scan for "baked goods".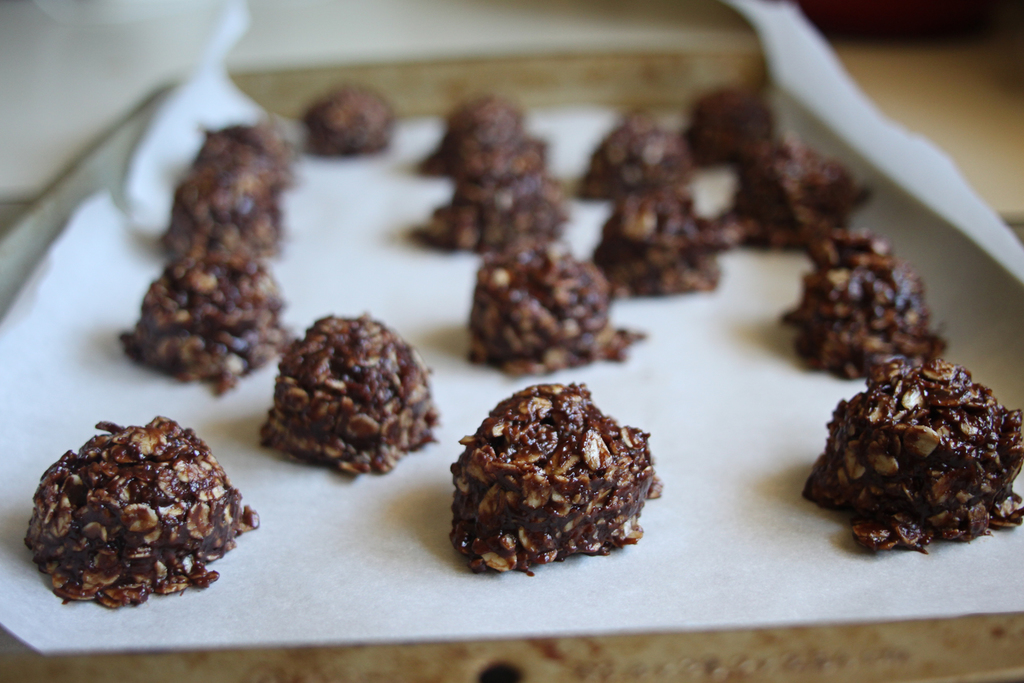
Scan result: x1=676, y1=85, x2=781, y2=171.
